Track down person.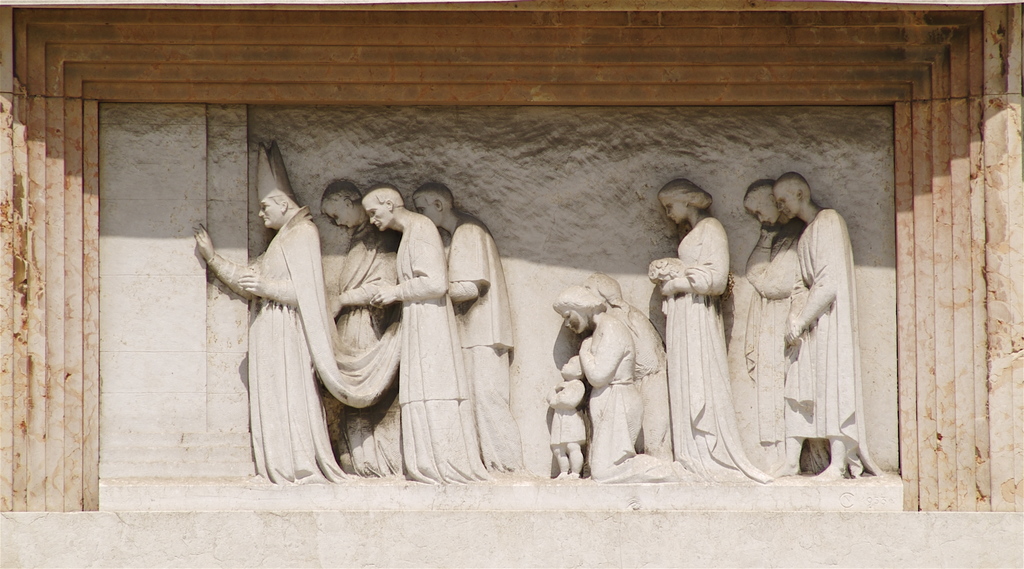
Tracked to Rect(663, 177, 771, 483).
